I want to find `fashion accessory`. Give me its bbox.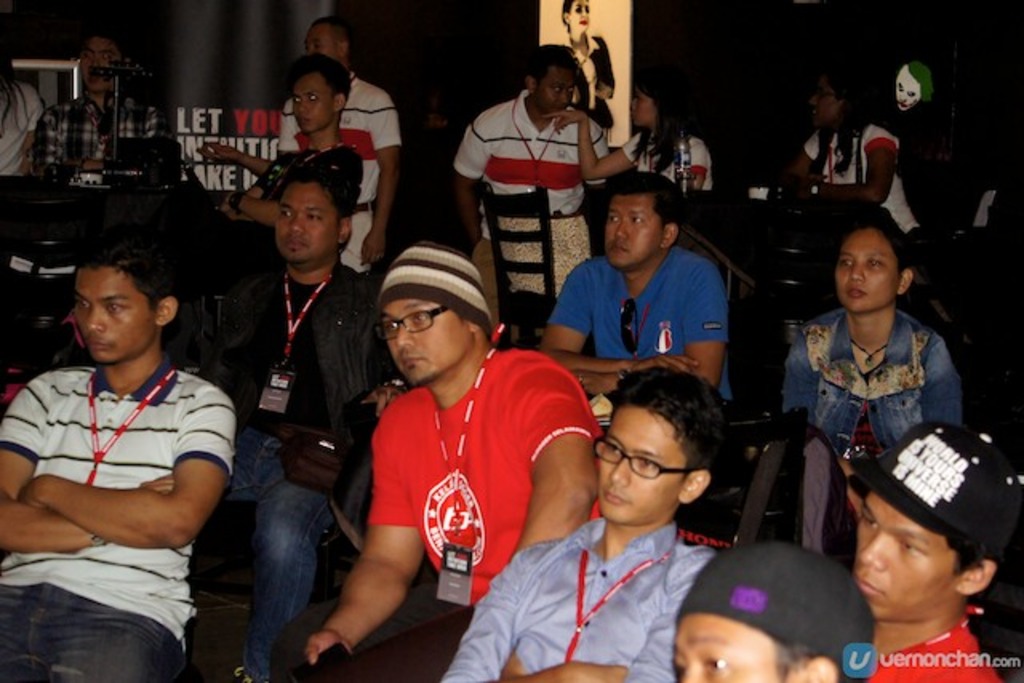
pyautogui.locateOnScreen(574, 371, 587, 389).
